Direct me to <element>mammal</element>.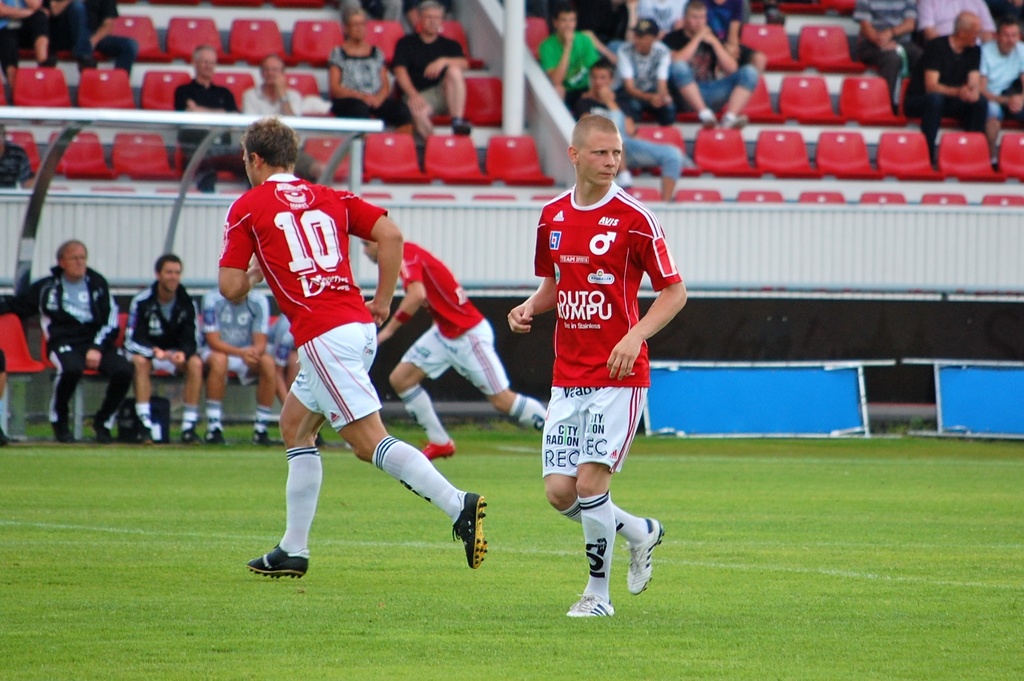
Direction: select_region(115, 256, 209, 443).
